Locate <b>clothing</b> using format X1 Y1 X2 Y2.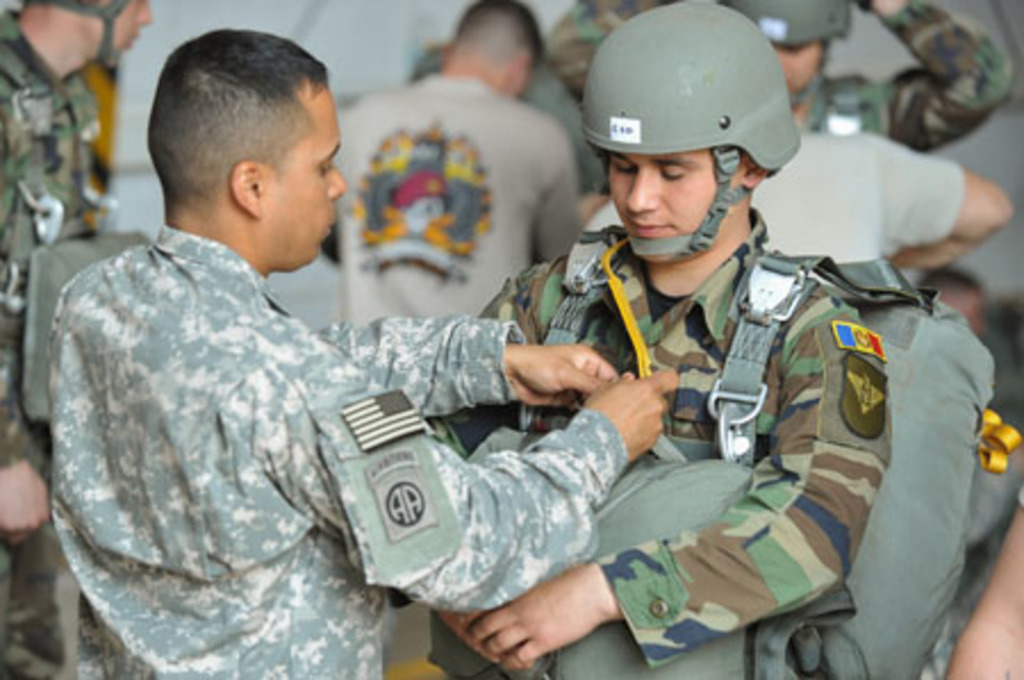
0 5 152 450.
